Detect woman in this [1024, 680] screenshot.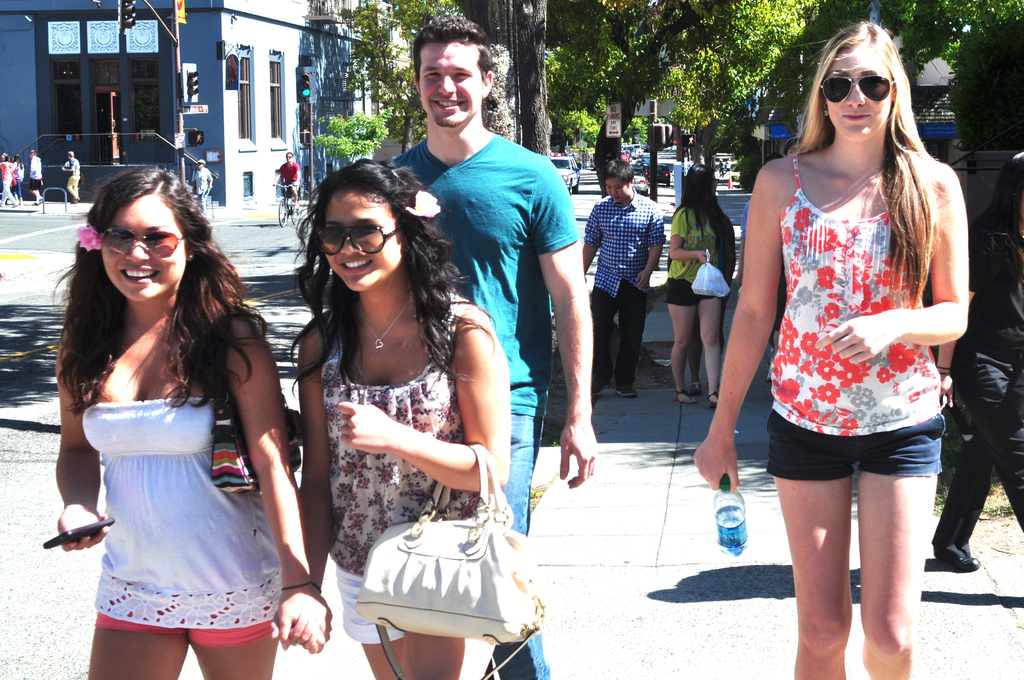
Detection: bbox=(0, 152, 16, 208).
